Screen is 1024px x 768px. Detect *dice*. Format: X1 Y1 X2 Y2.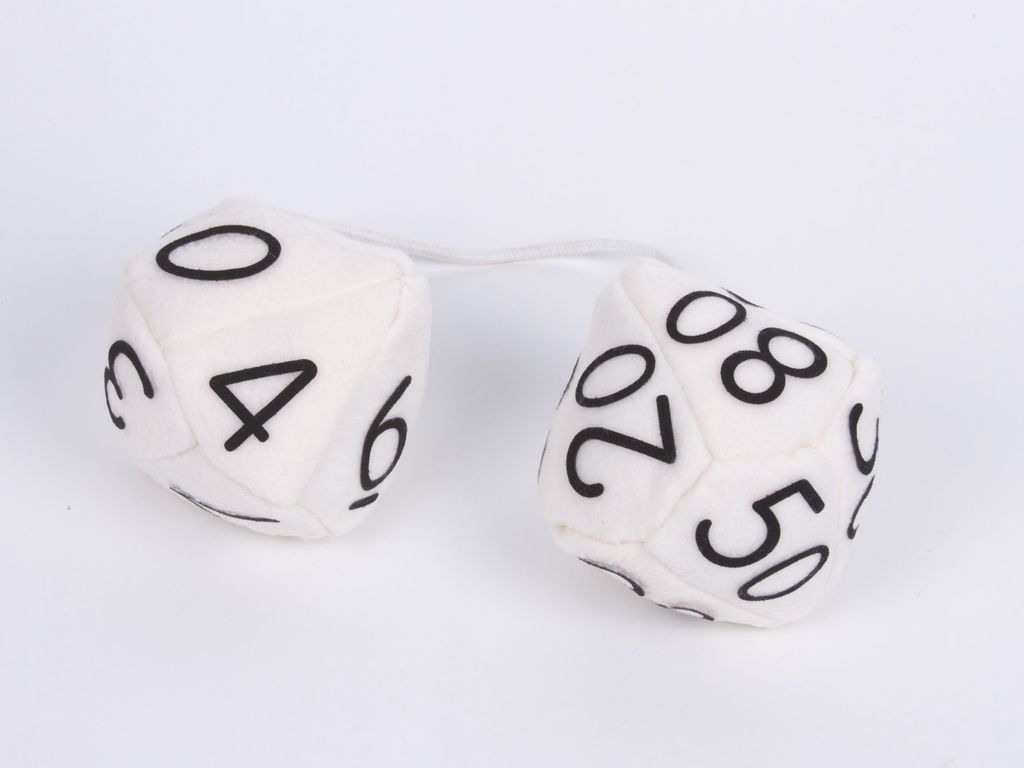
522 255 883 626.
